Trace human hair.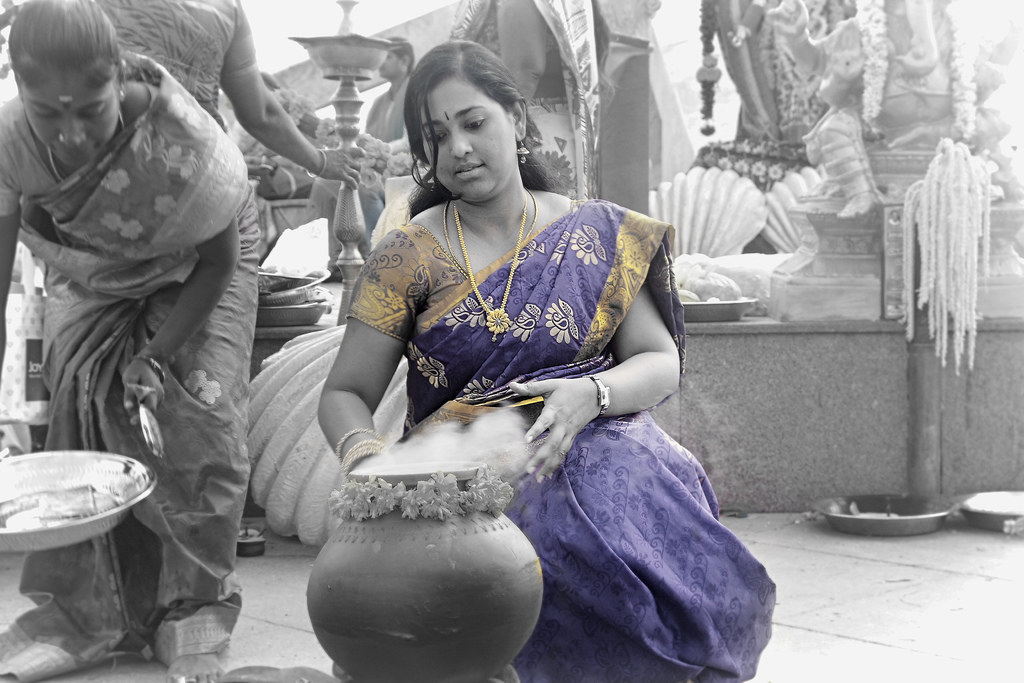
Traced to 378, 38, 412, 74.
